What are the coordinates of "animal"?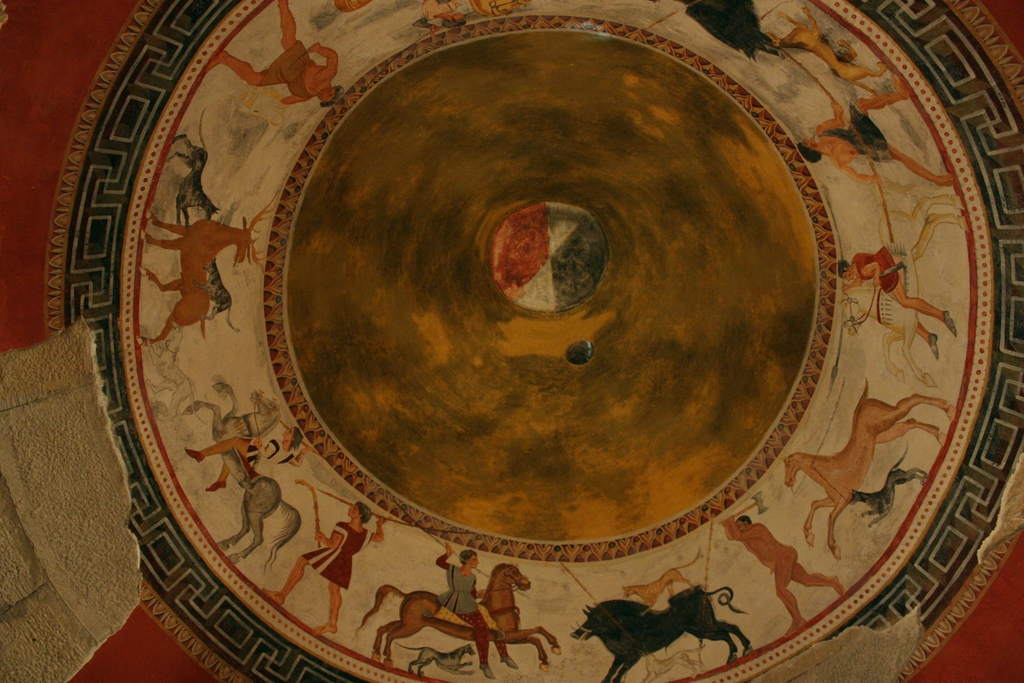
<bbox>136, 190, 277, 347</bbox>.
